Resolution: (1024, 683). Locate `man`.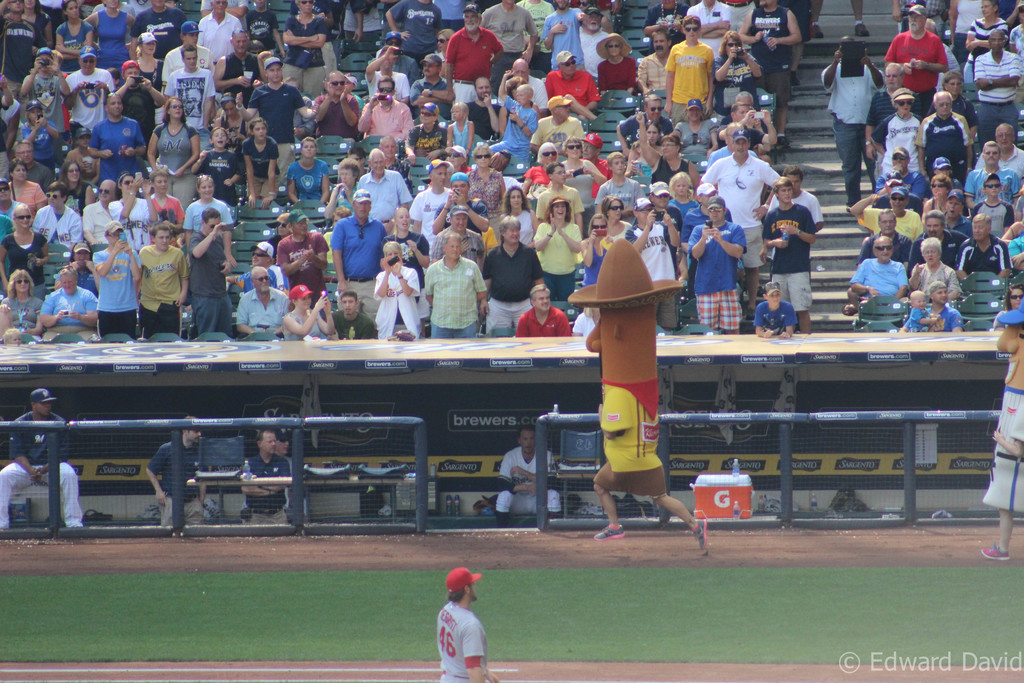
(x1=356, y1=76, x2=420, y2=149).
